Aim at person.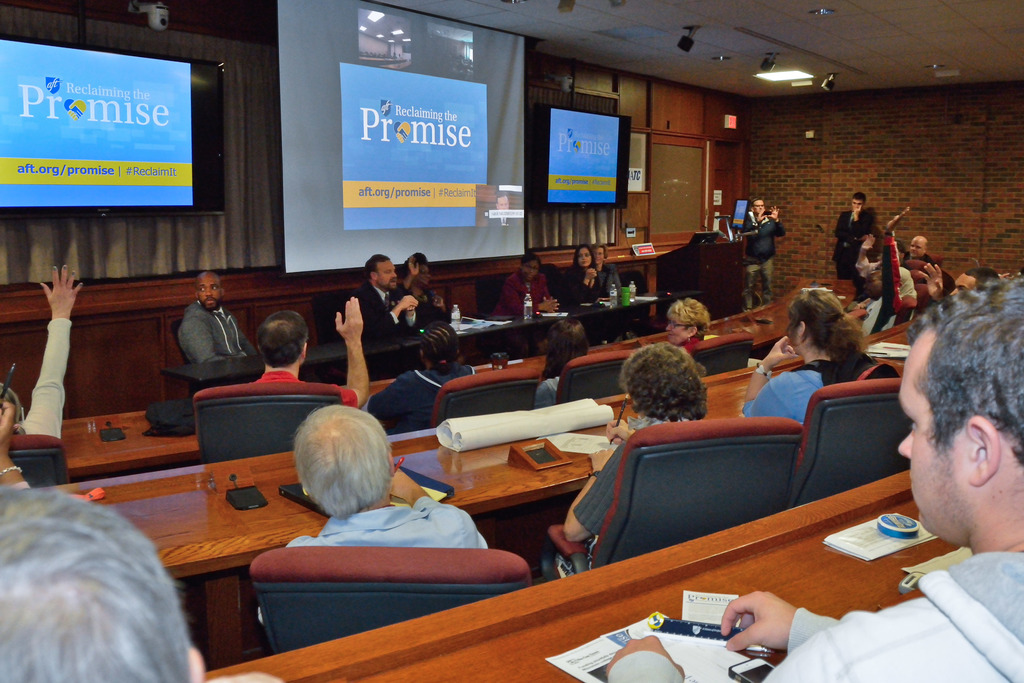
Aimed at 173 264 263 366.
